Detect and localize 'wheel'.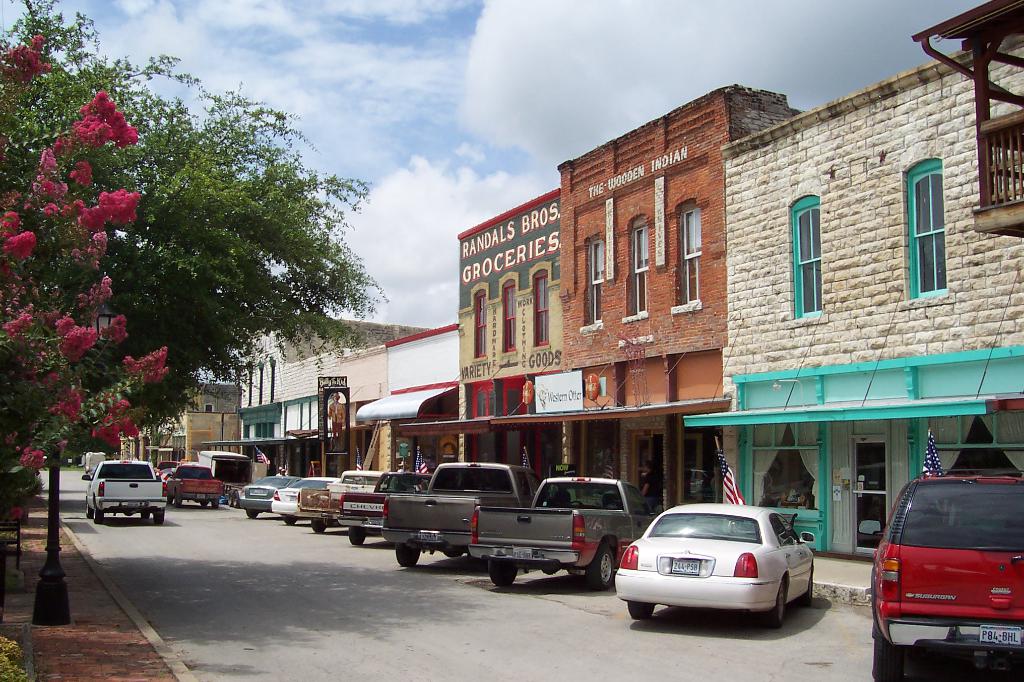
Localized at x1=390, y1=542, x2=422, y2=573.
